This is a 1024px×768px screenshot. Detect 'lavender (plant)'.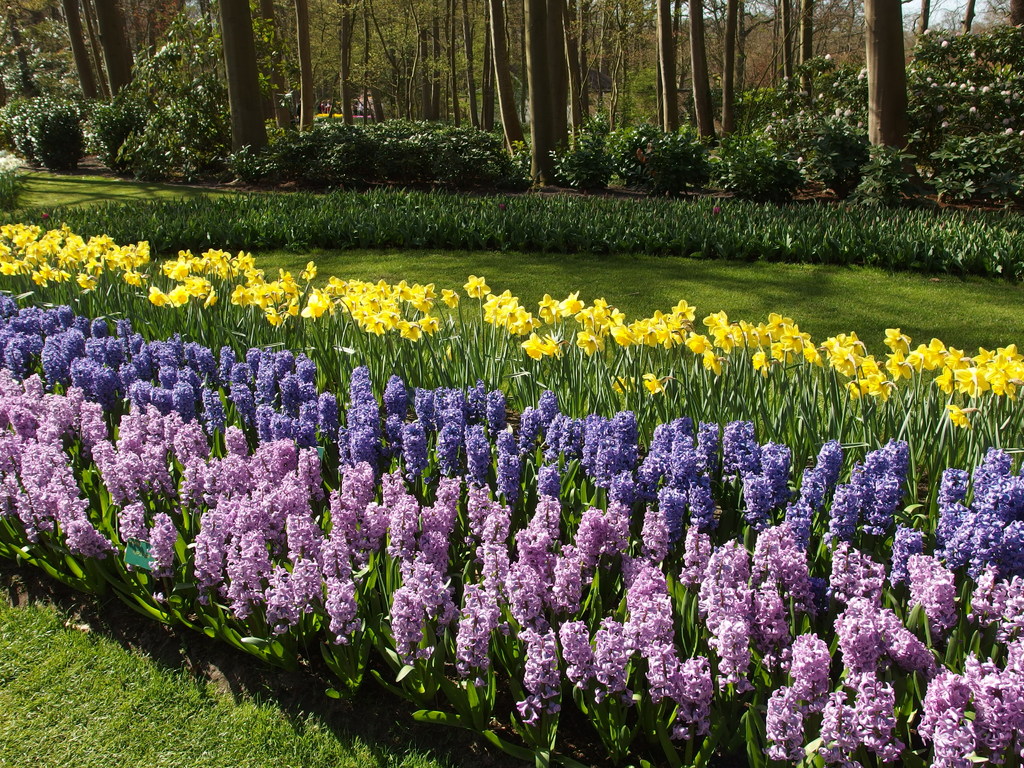
(978, 565, 1012, 632).
